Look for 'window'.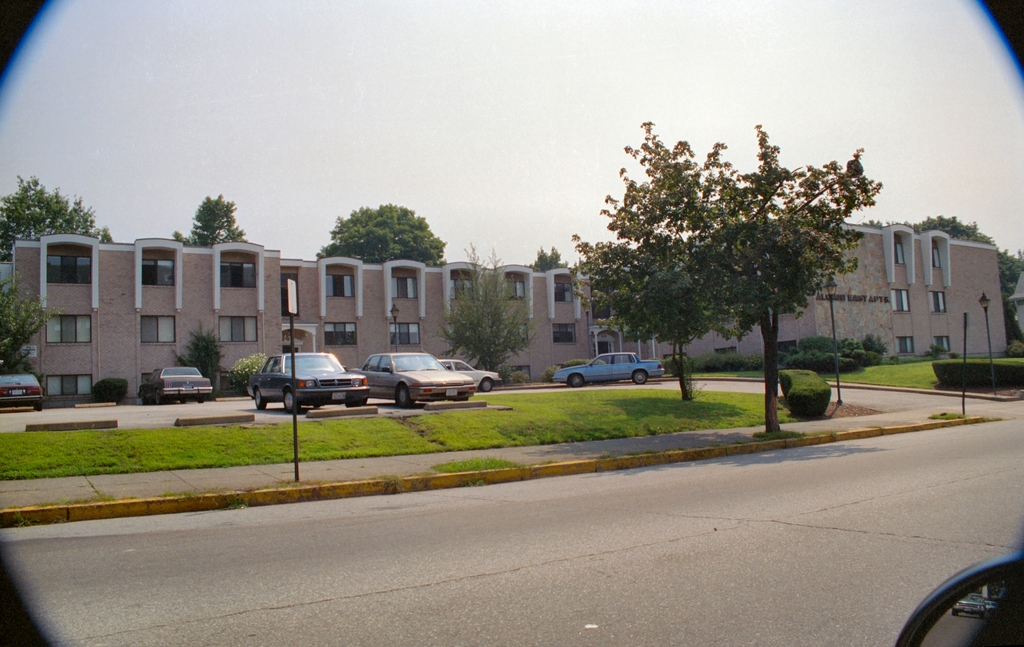
Found: {"x1": 320, "y1": 319, "x2": 359, "y2": 348}.
